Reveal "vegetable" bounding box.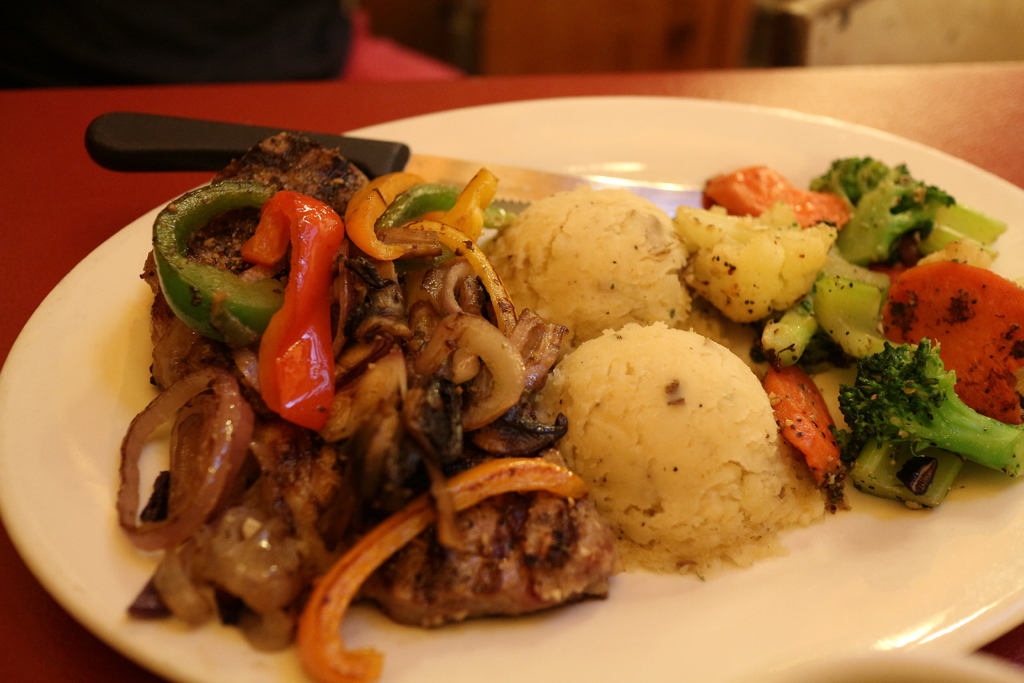
Revealed: region(821, 156, 970, 274).
